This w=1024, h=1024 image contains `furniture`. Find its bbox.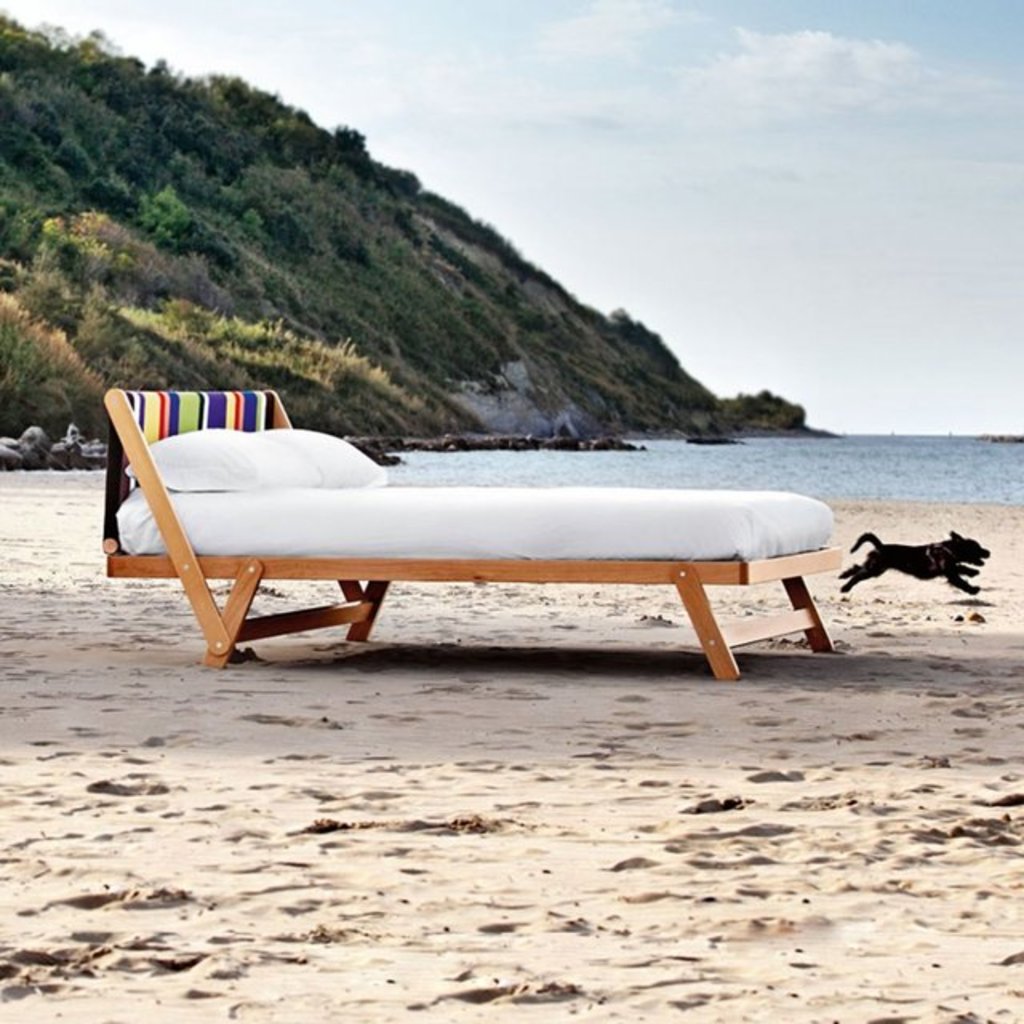
left=98, top=379, right=843, bottom=685.
